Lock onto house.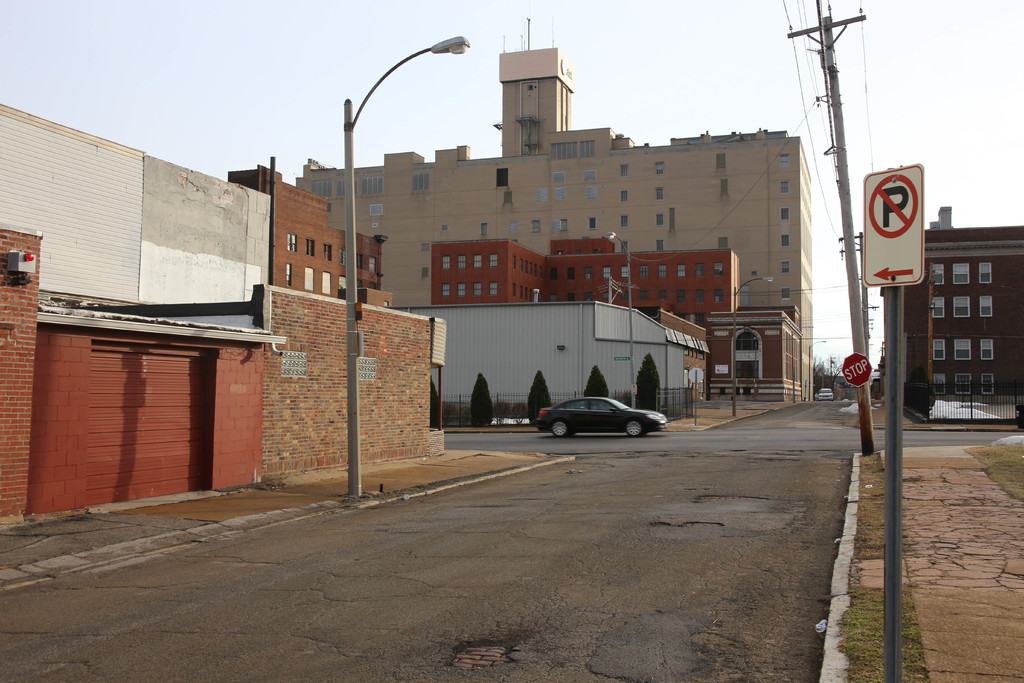
Locked: (x1=426, y1=236, x2=803, y2=394).
